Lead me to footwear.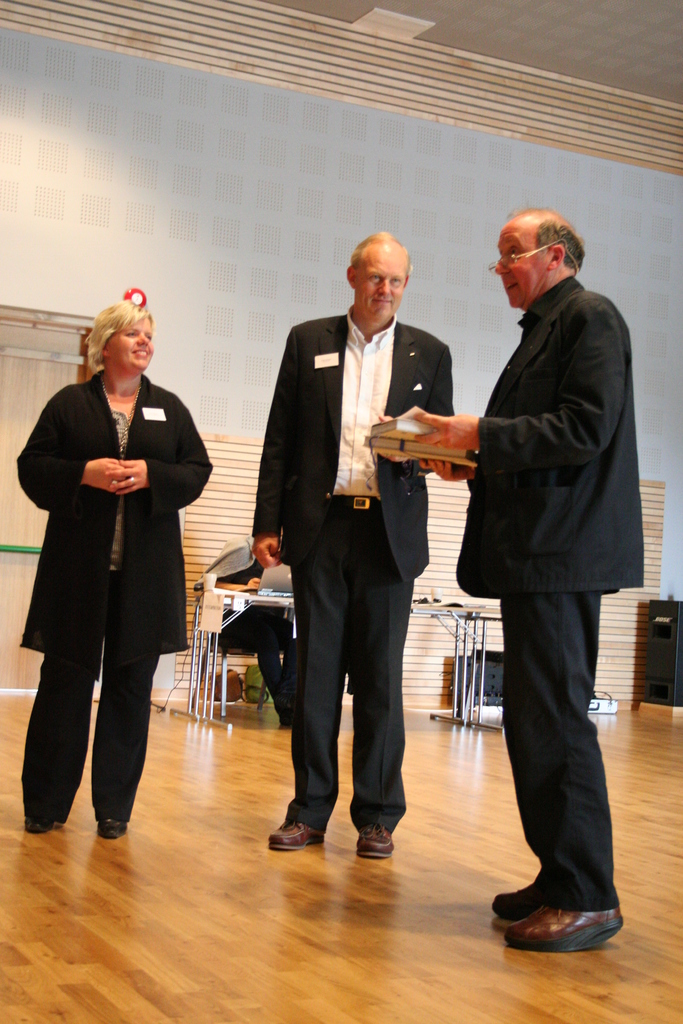
Lead to {"left": 26, "top": 817, "right": 52, "bottom": 836}.
